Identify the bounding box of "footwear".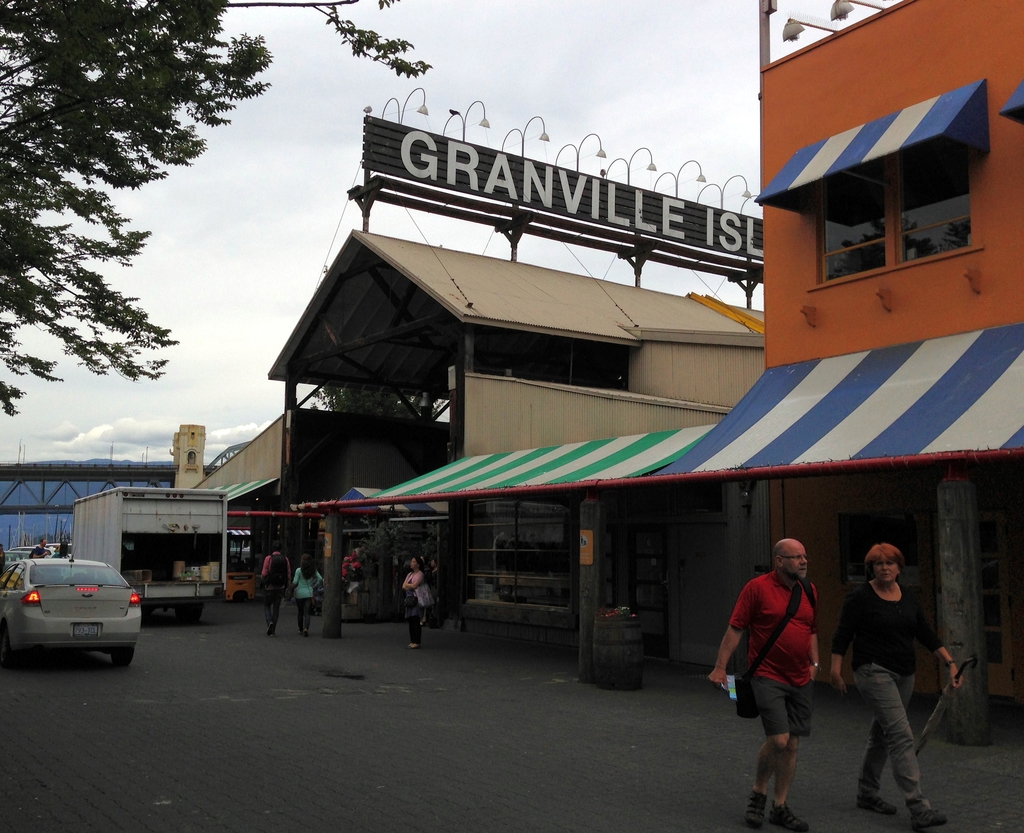
300, 627, 304, 636.
